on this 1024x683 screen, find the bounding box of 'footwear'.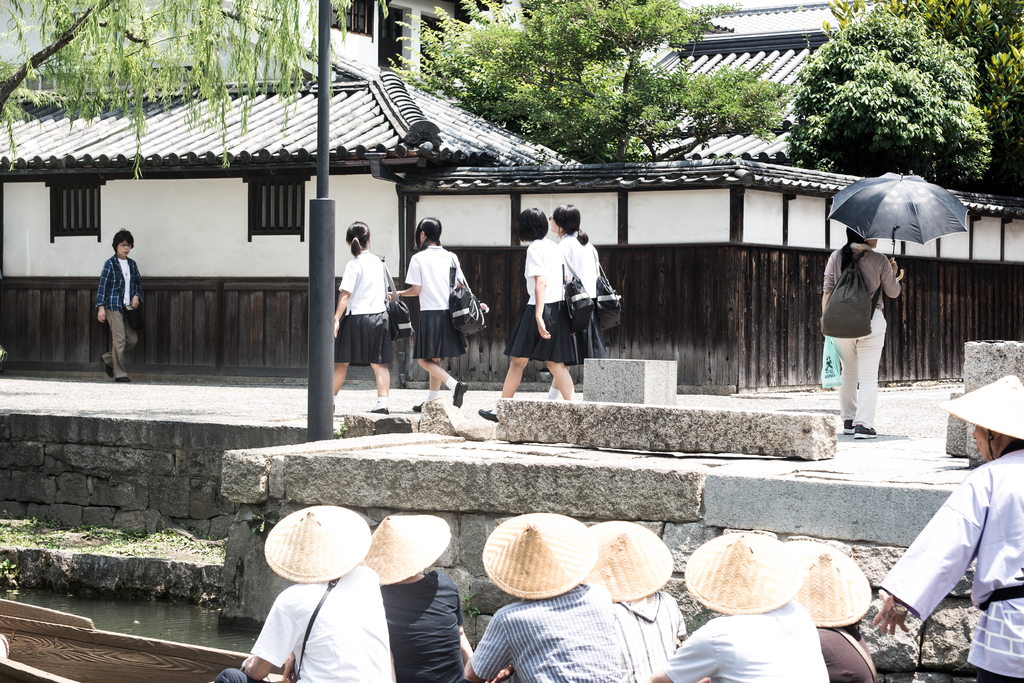
Bounding box: bbox=(476, 404, 500, 425).
